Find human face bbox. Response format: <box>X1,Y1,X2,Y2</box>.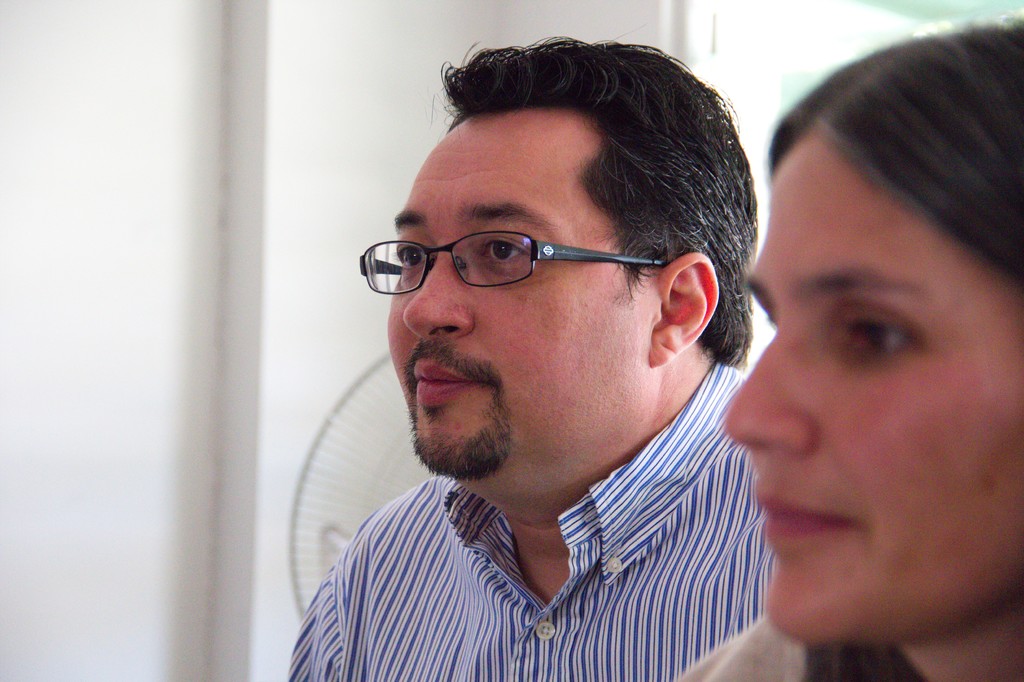
<box>725,125,1023,645</box>.
